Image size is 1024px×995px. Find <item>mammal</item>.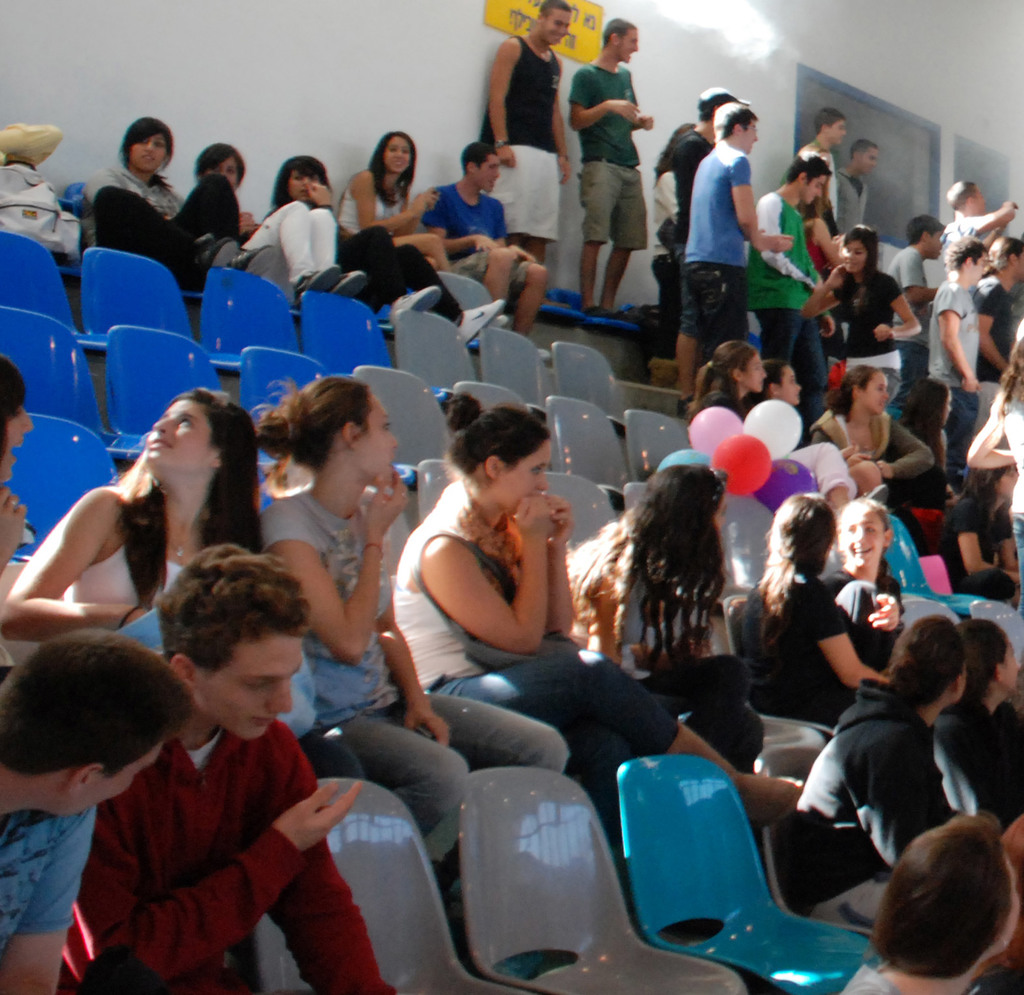
pyautogui.locateOnScreen(380, 383, 817, 884).
